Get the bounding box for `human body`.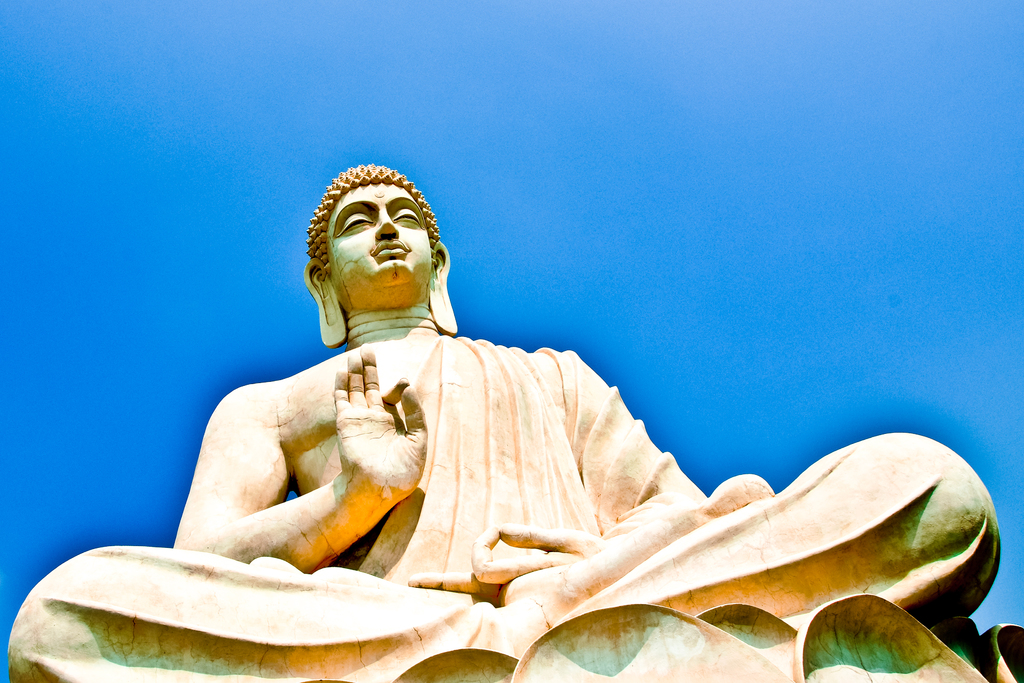
[x1=8, y1=163, x2=1005, y2=680].
